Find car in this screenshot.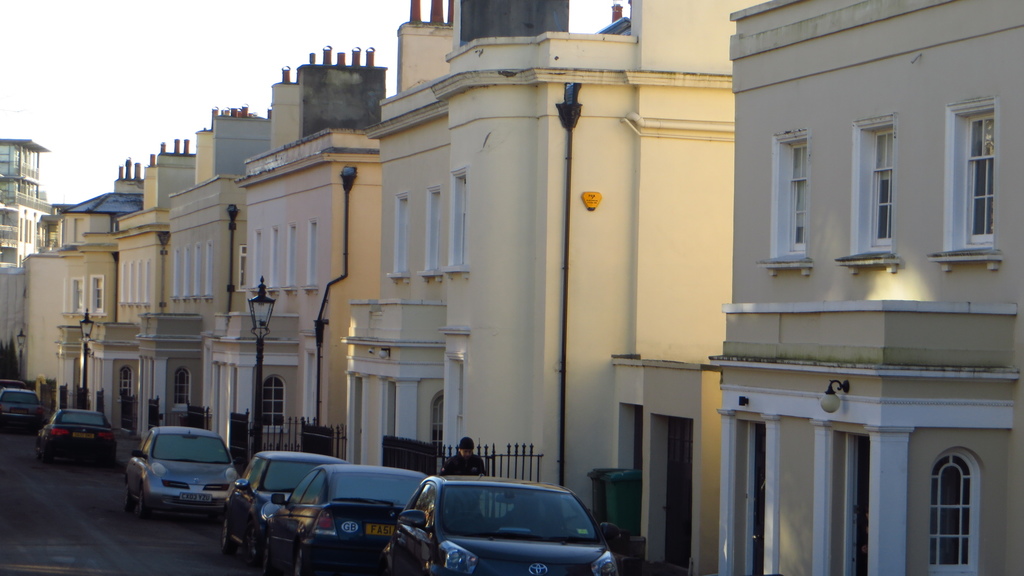
The bounding box for car is <region>127, 418, 246, 518</region>.
